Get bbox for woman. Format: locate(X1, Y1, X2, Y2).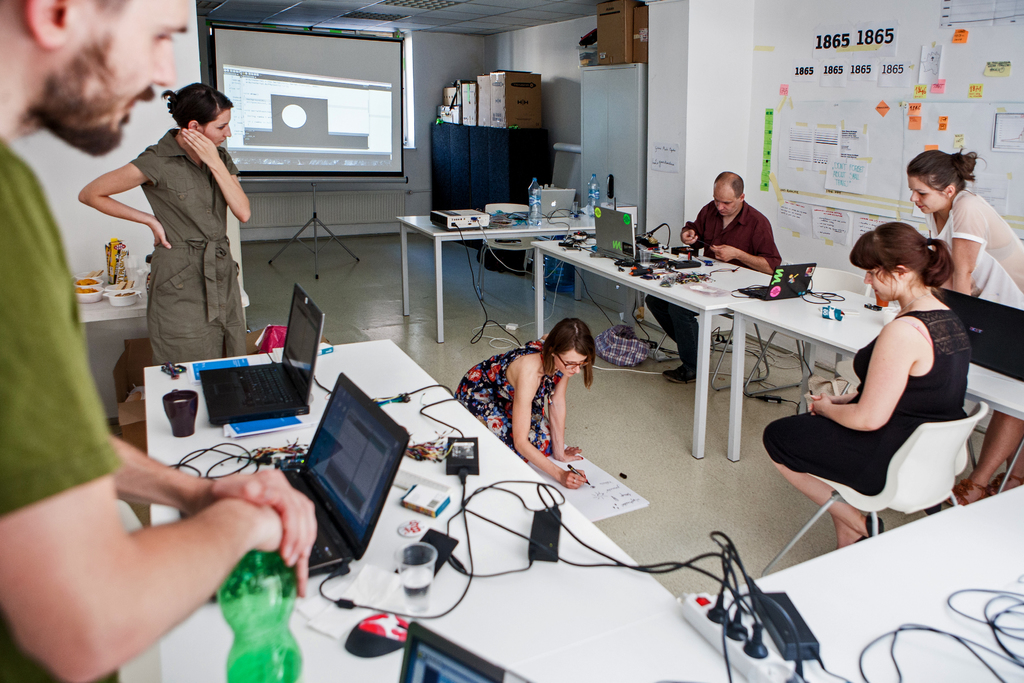
locate(454, 317, 601, 487).
